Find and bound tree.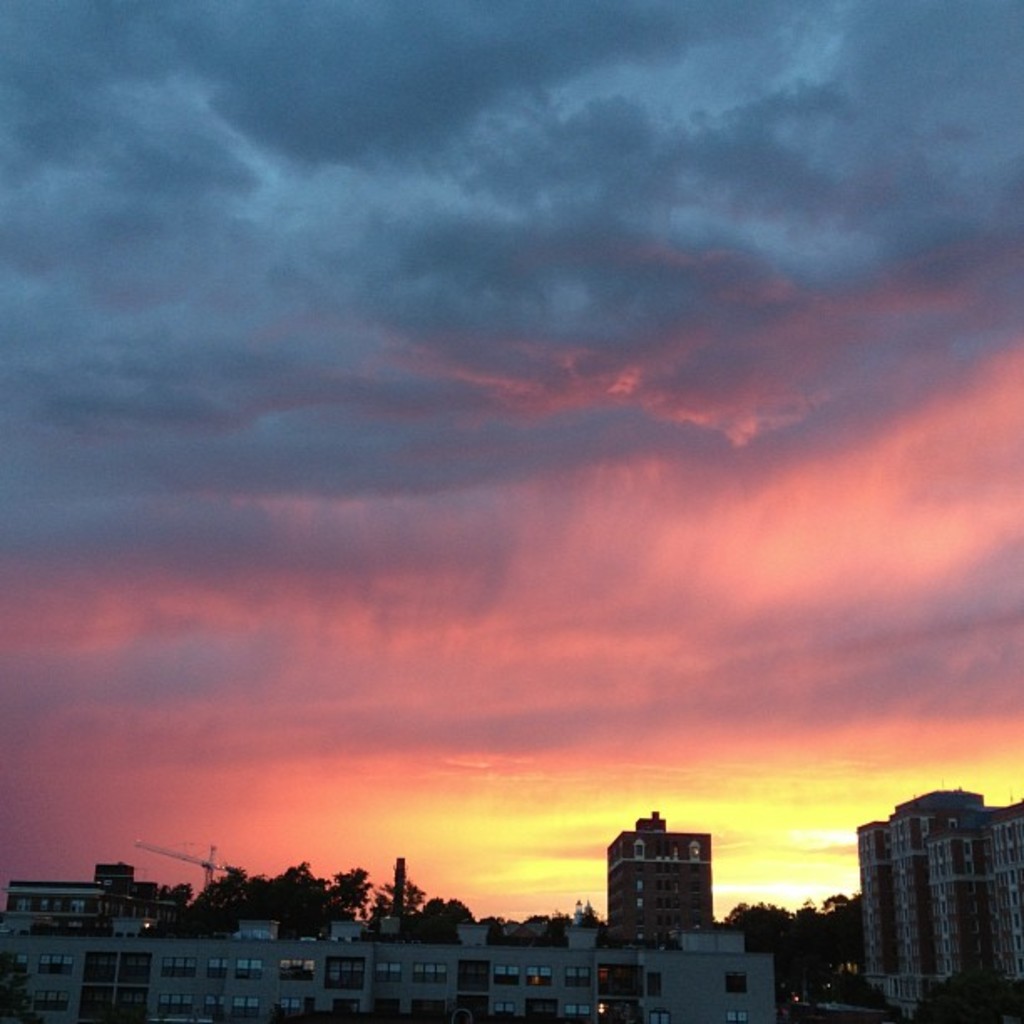
Bound: left=806, top=888, right=873, bottom=967.
